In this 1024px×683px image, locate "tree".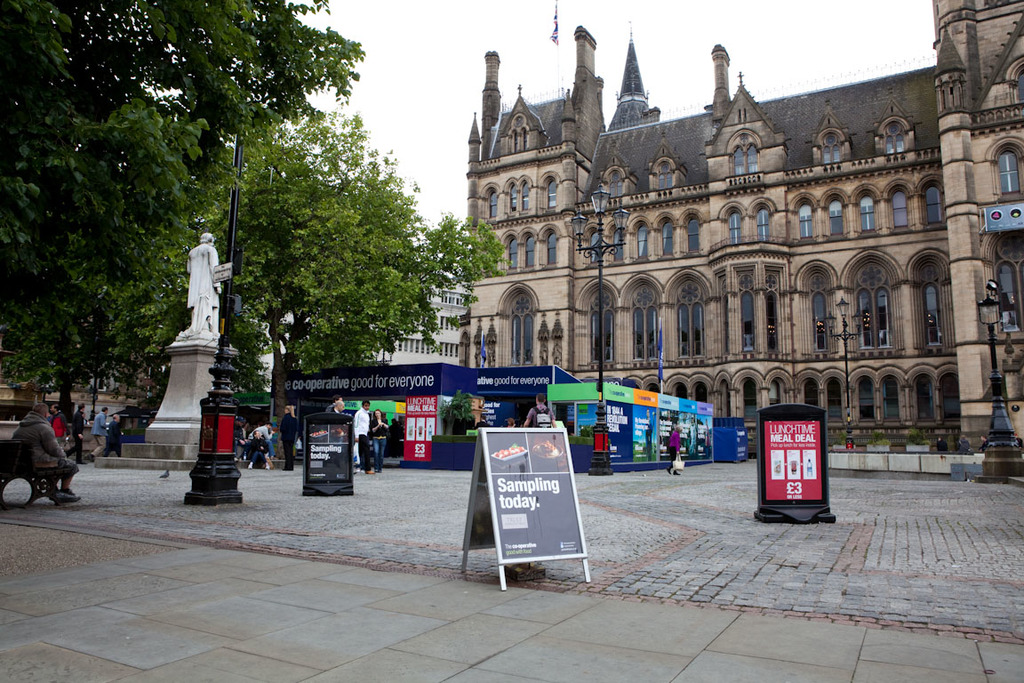
Bounding box: 0, 0, 378, 399.
